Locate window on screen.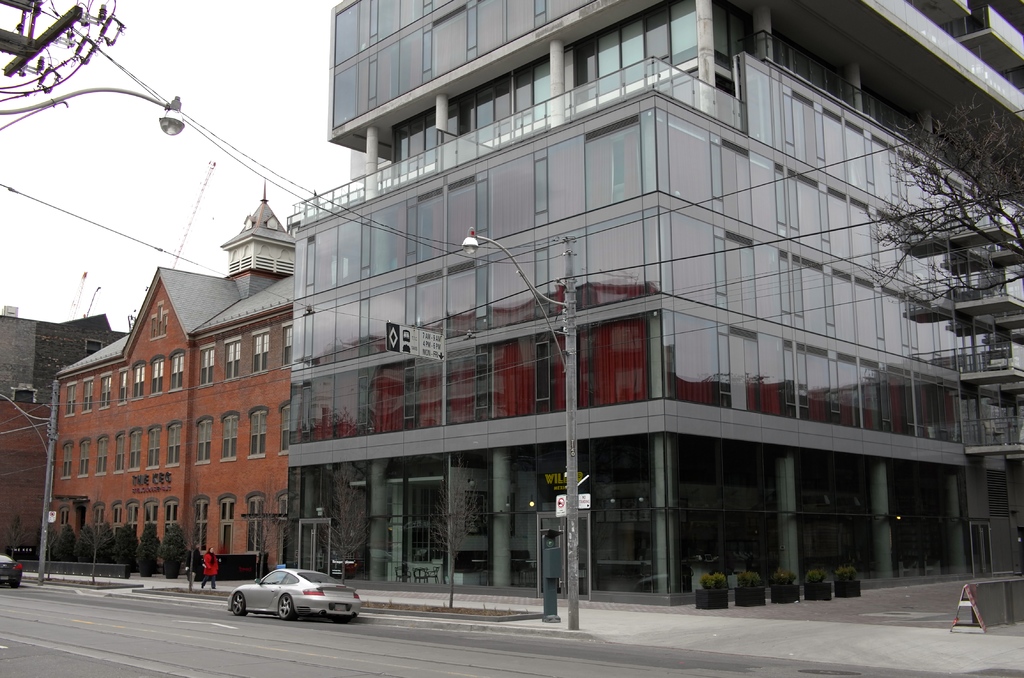
On screen at [x1=223, y1=333, x2=243, y2=382].
